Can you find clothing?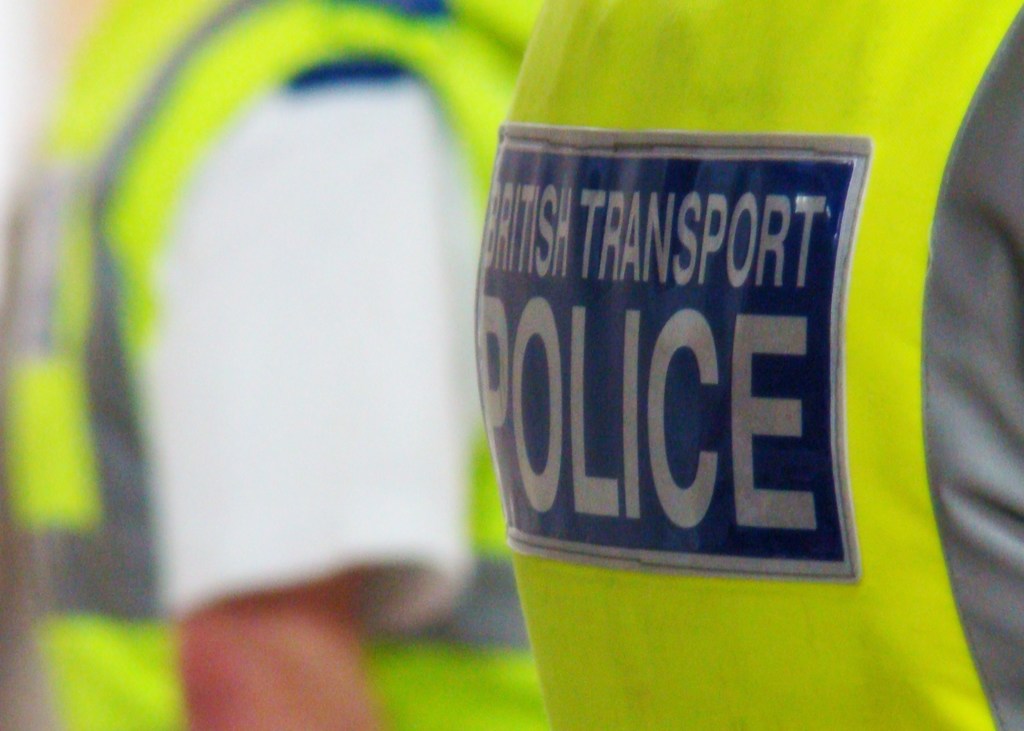
Yes, bounding box: bbox=(0, 0, 540, 730).
